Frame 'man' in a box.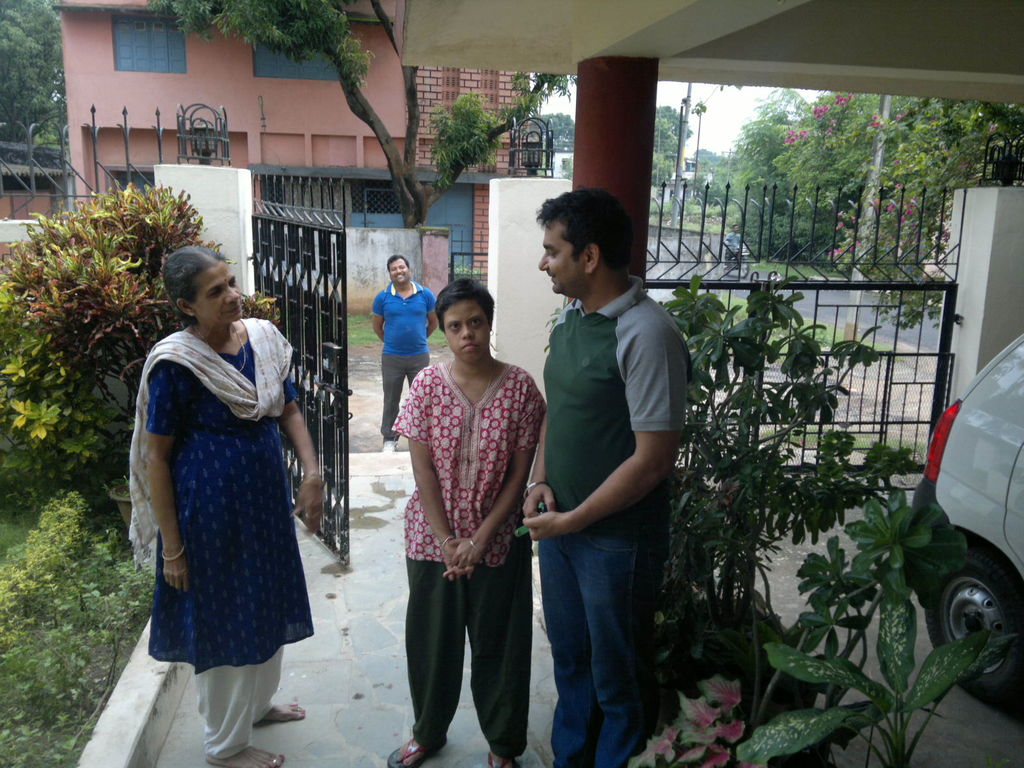
<box>506,199,705,746</box>.
